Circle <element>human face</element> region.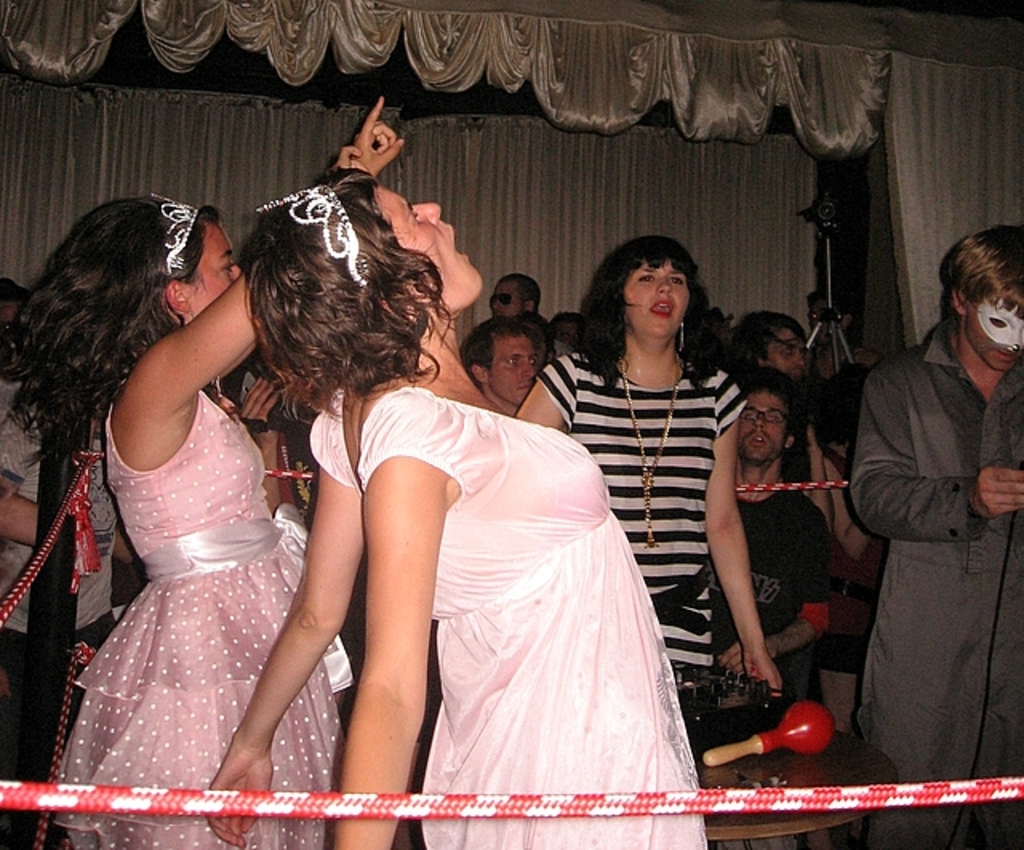
Region: x1=811, y1=299, x2=843, y2=343.
